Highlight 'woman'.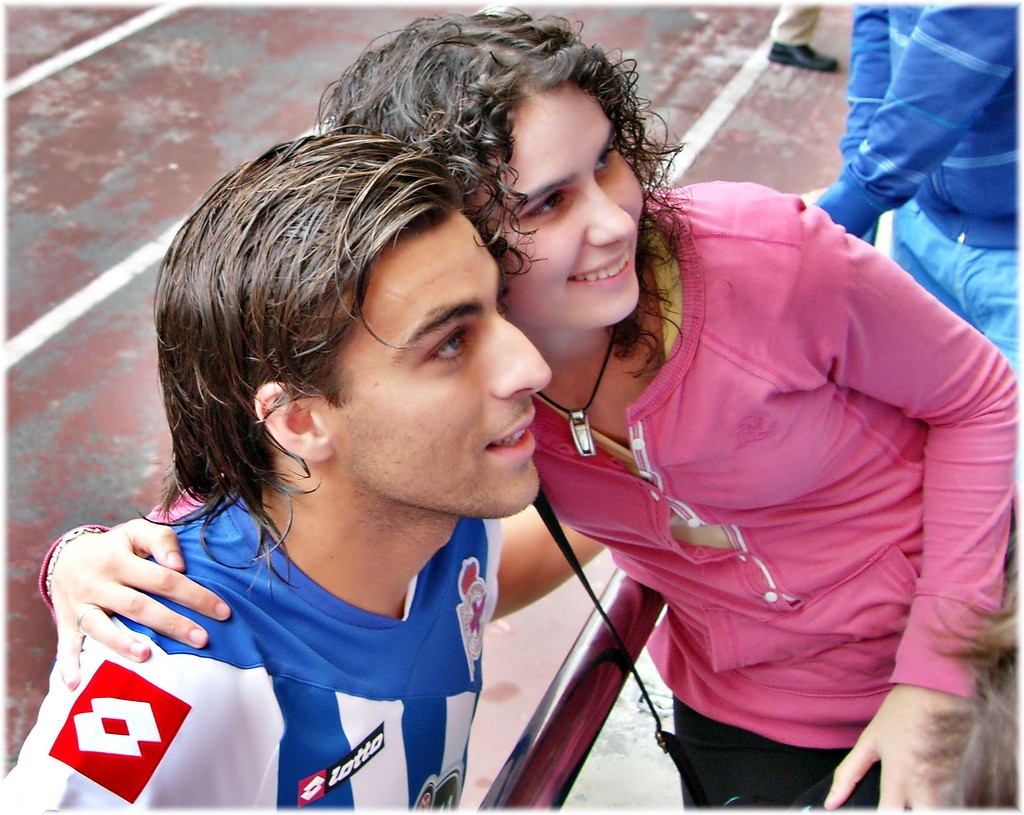
Highlighted region: box(36, 4, 1015, 813).
